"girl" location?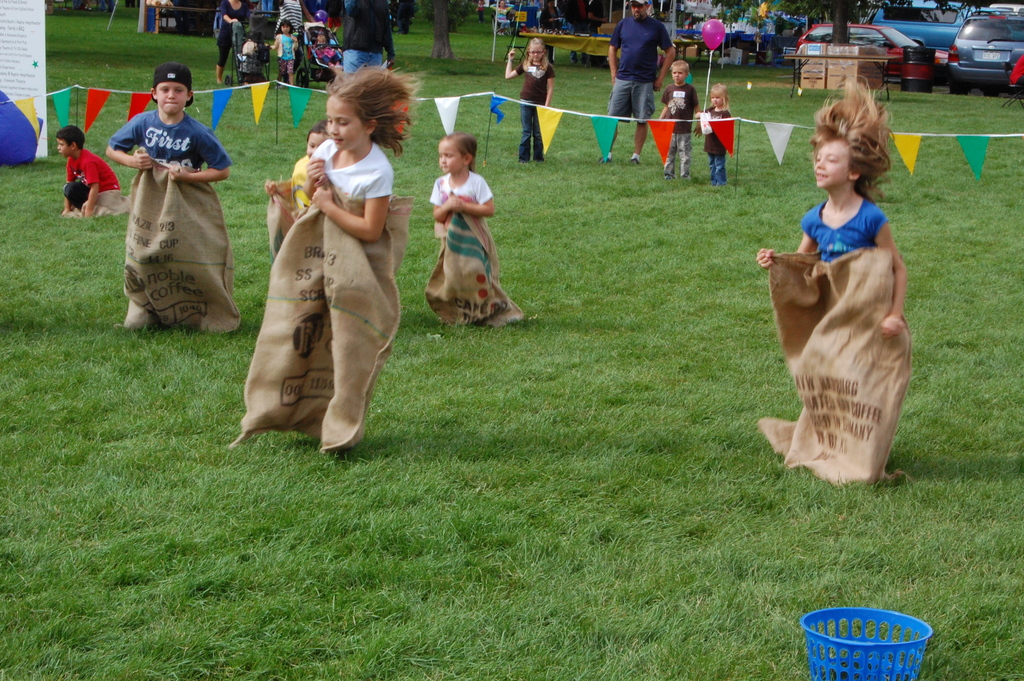
Rect(268, 15, 301, 88)
